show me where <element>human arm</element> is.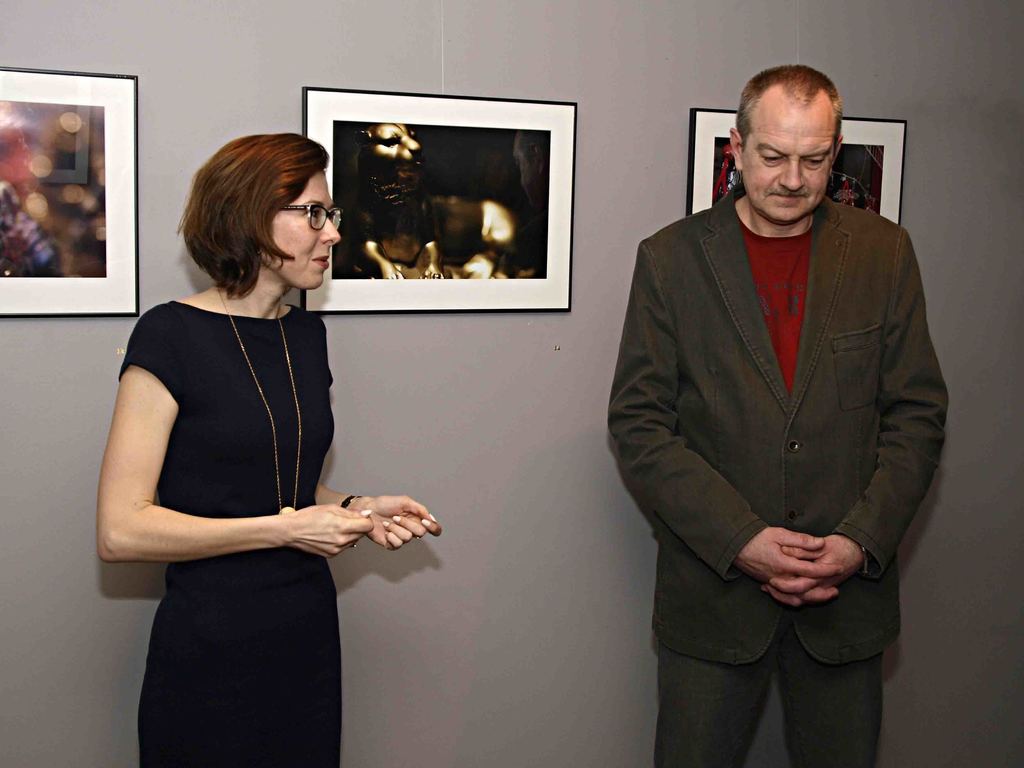
<element>human arm</element> is at (762,232,948,605).
